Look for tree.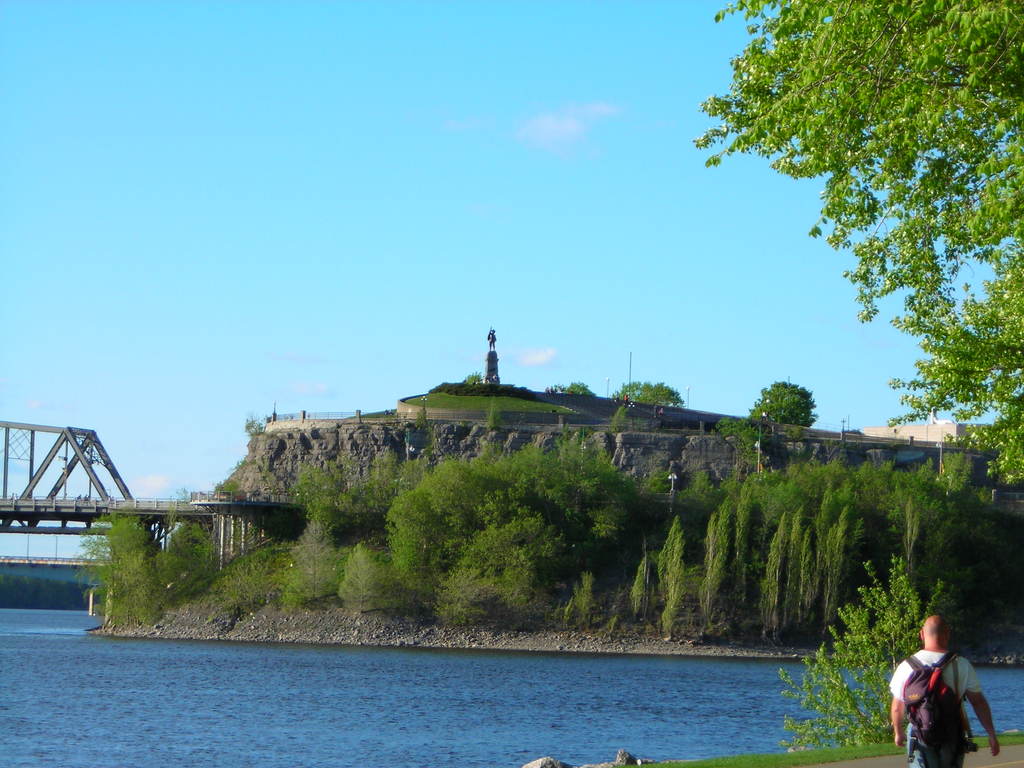
Found: 552 378 599 402.
